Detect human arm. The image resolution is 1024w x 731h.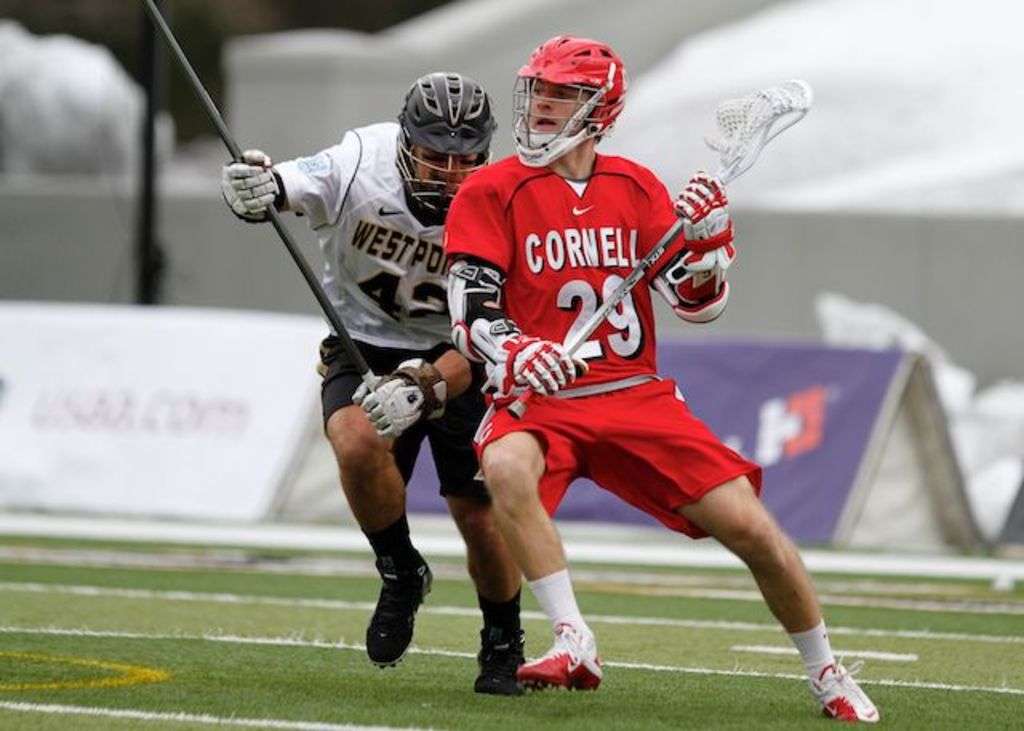
(left=437, top=178, right=595, bottom=397).
